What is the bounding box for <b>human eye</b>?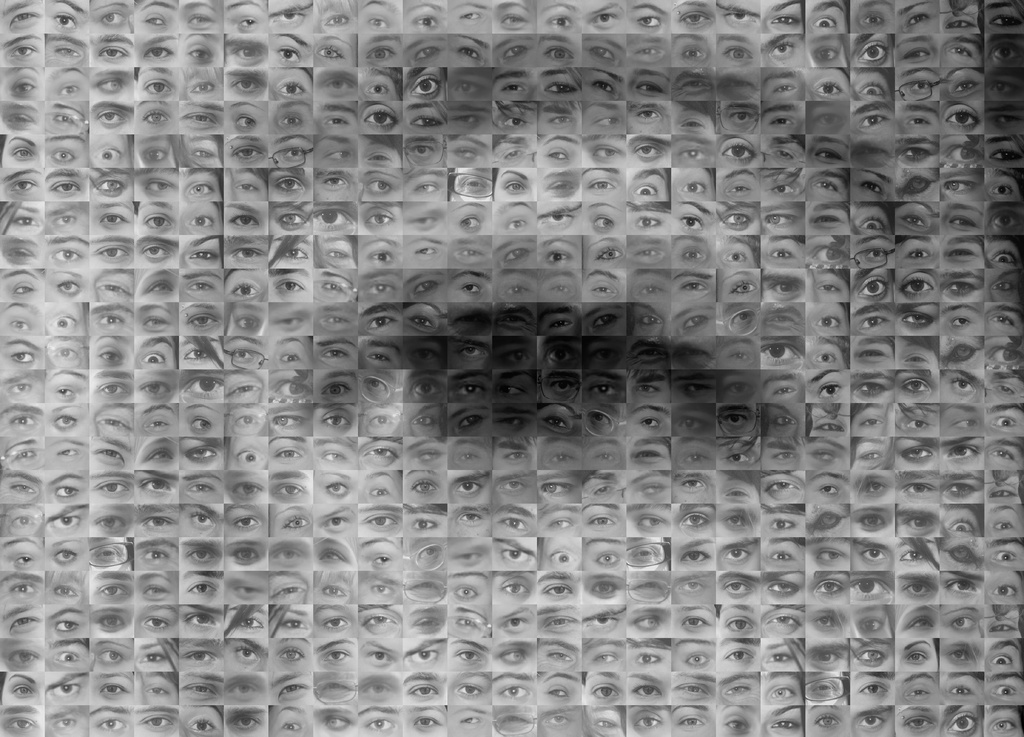
box(273, 278, 307, 296).
